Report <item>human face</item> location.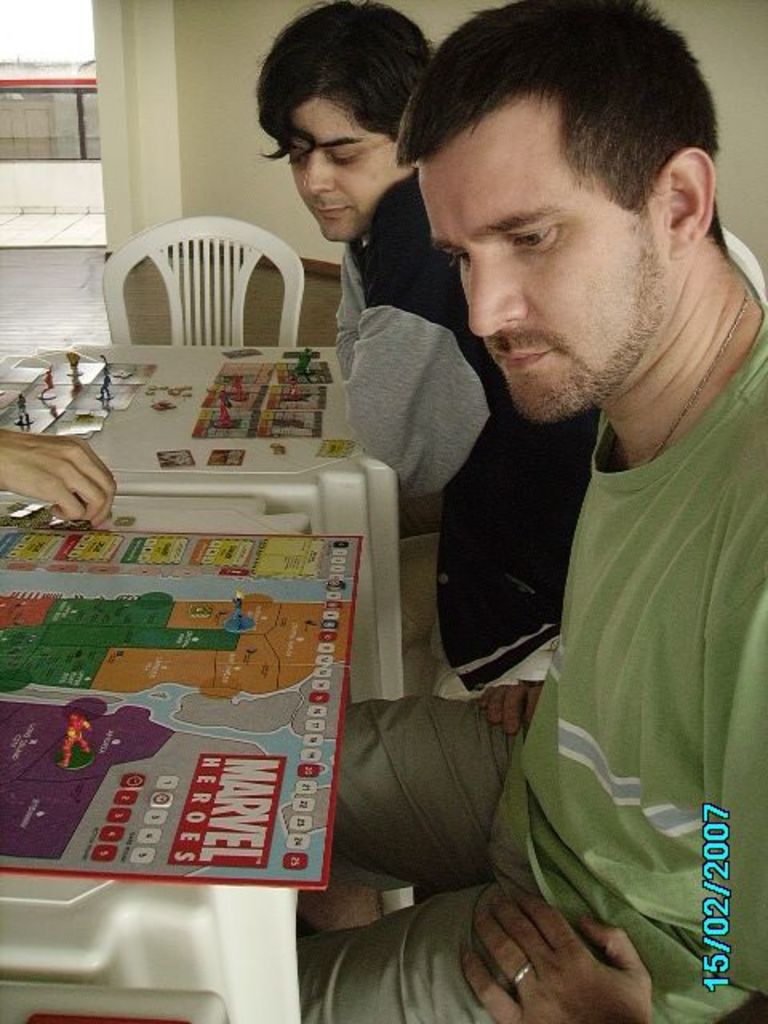
Report: bbox=[414, 144, 675, 429].
